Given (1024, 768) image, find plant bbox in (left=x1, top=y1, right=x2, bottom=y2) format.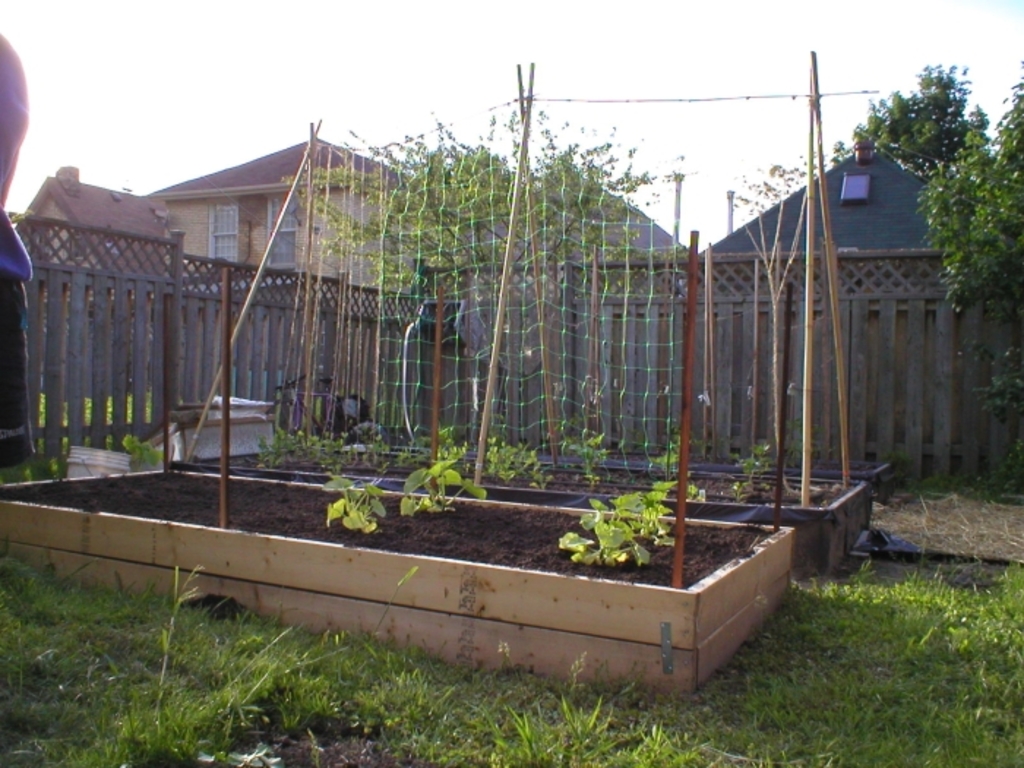
(left=396, top=421, right=475, bottom=493).
